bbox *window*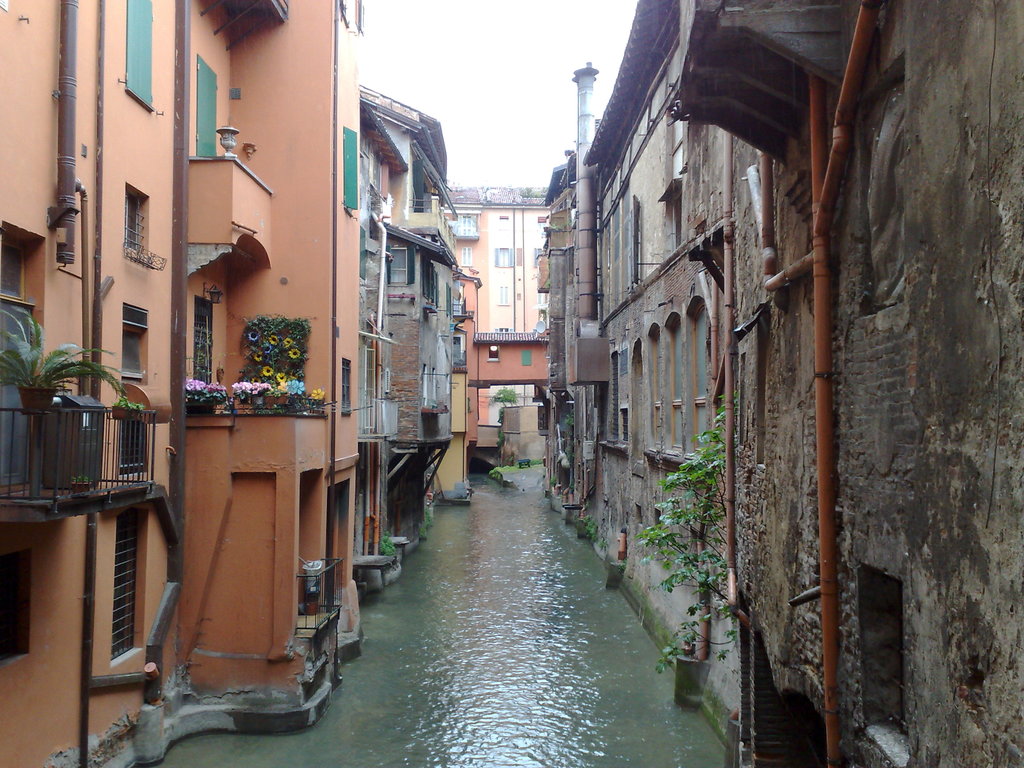
bbox(111, 506, 148, 668)
